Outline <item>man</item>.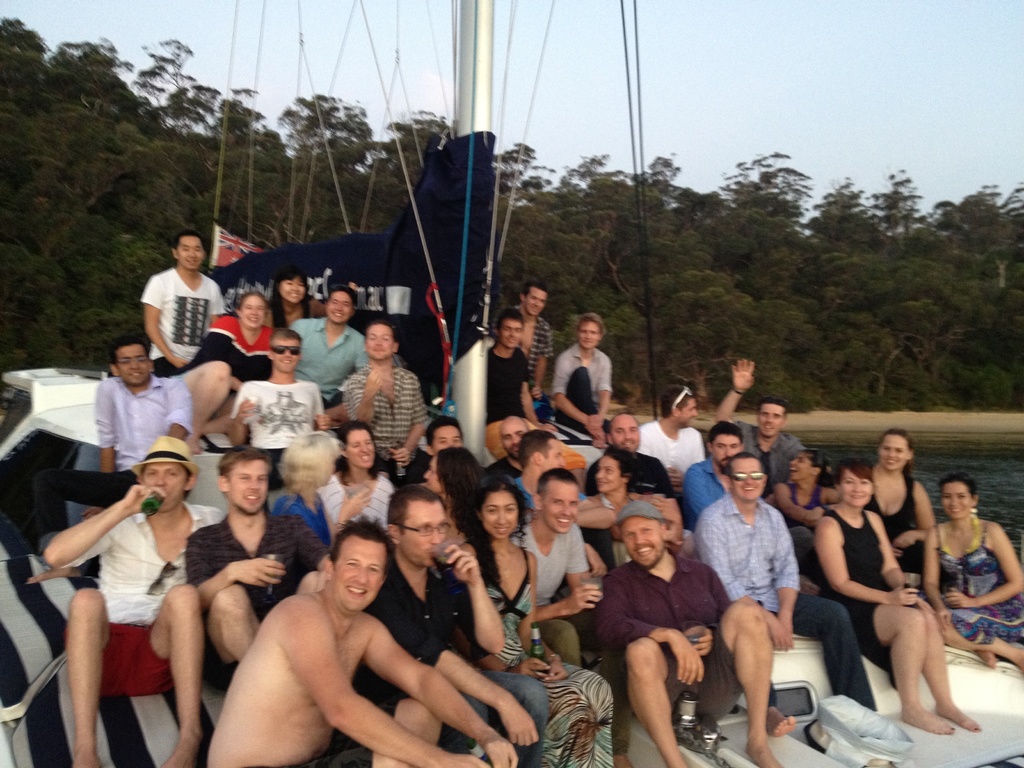
Outline: x1=585, y1=408, x2=673, y2=497.
